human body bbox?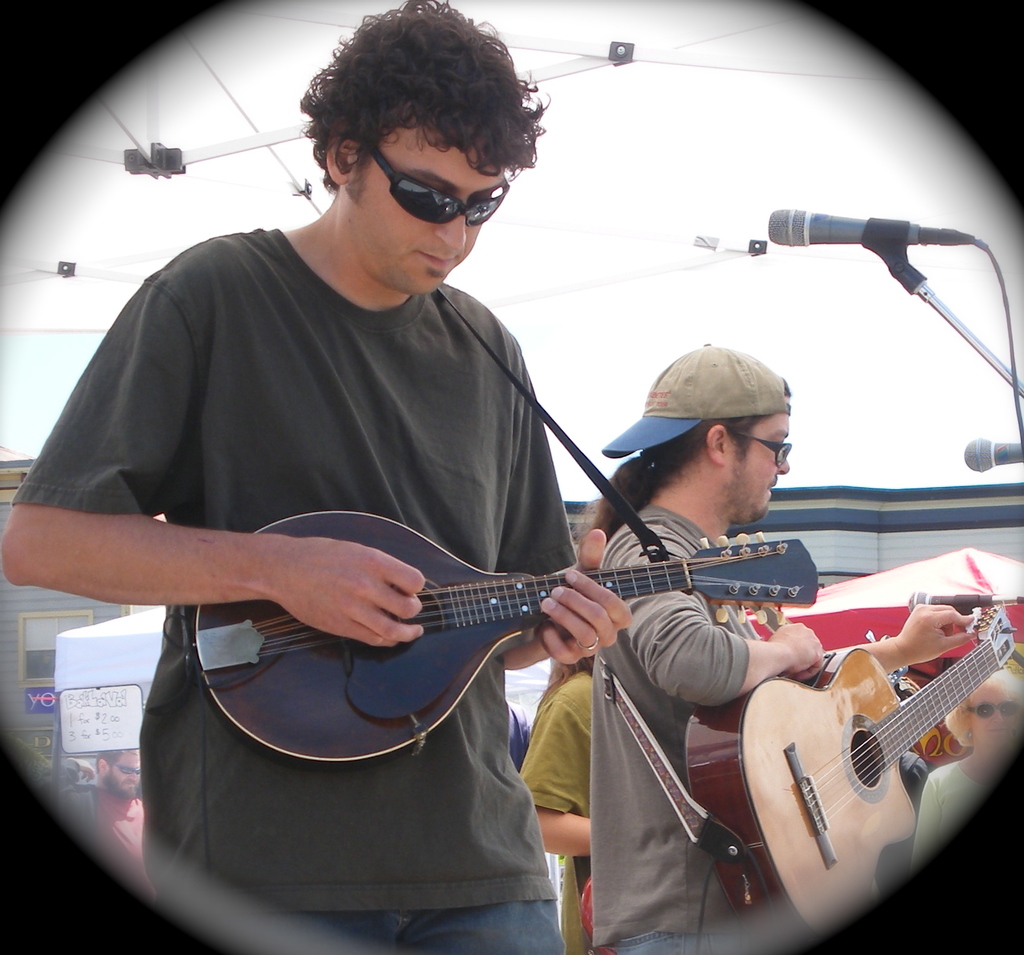
(left=914, top=672, right=1023, bottom=873)
